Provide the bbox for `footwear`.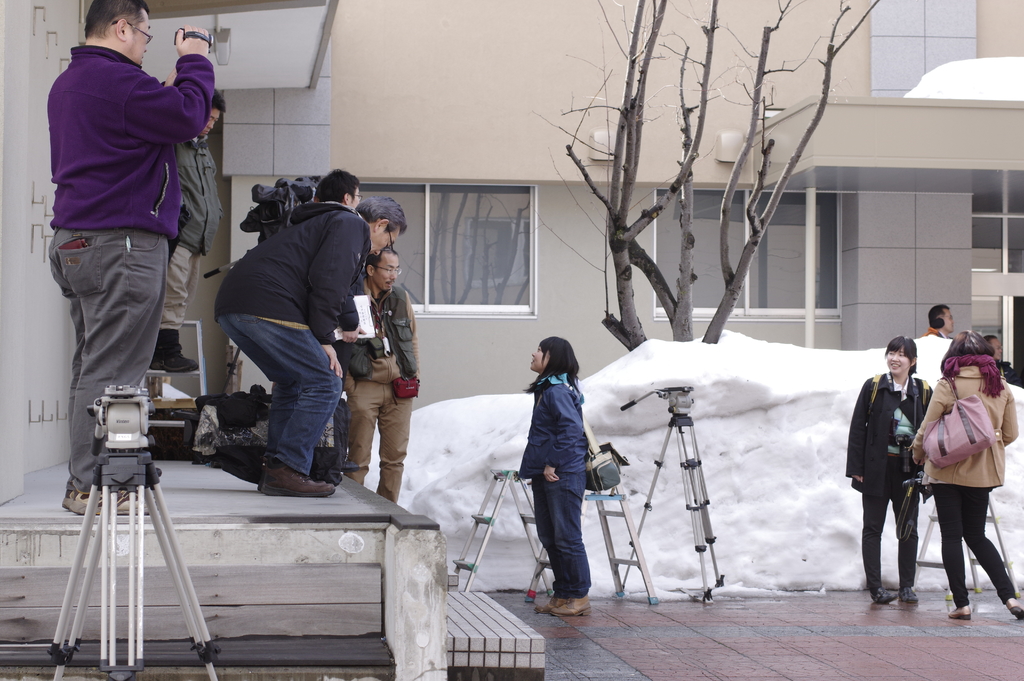
pyautogui.locateOnScreen(148, 330, 196, 372).
